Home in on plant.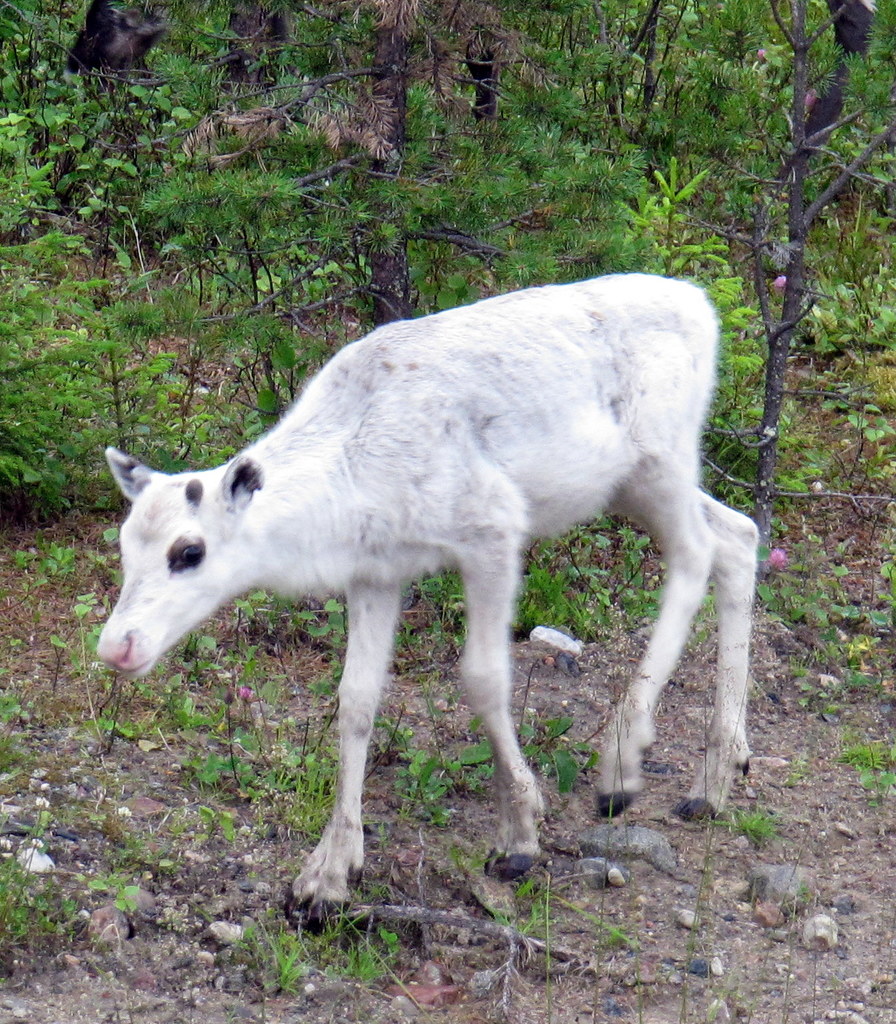
Homed in at box(140, 621, 214, 729).
